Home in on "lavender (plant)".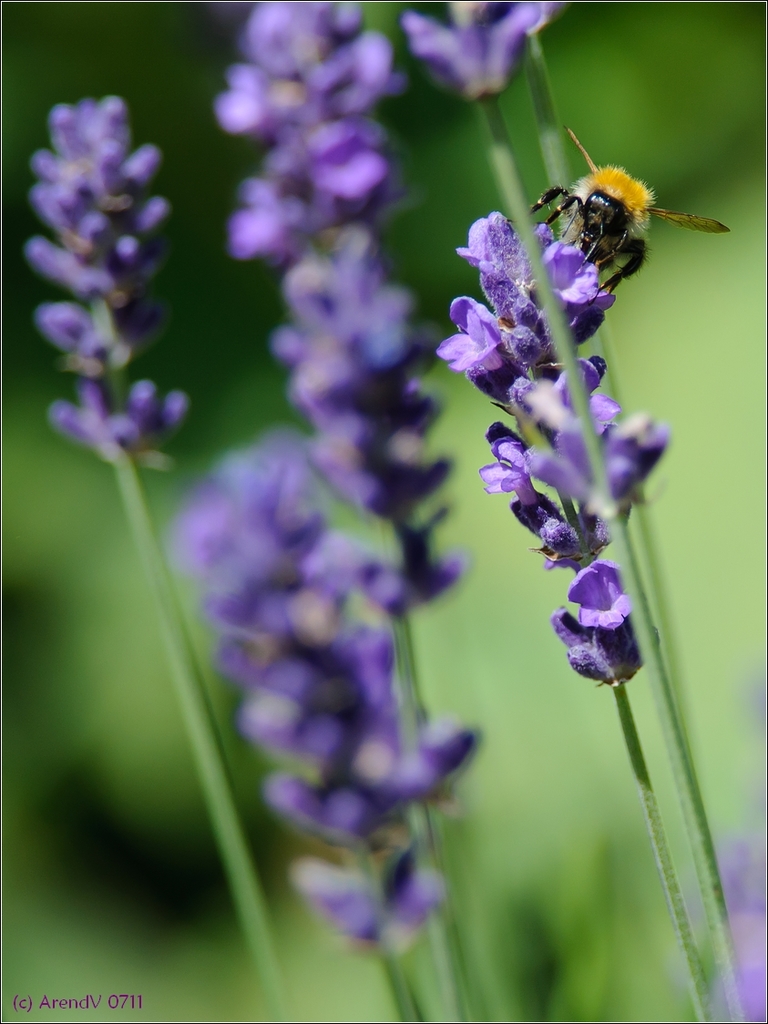
Homed in at 200, 0, 515, 917.
